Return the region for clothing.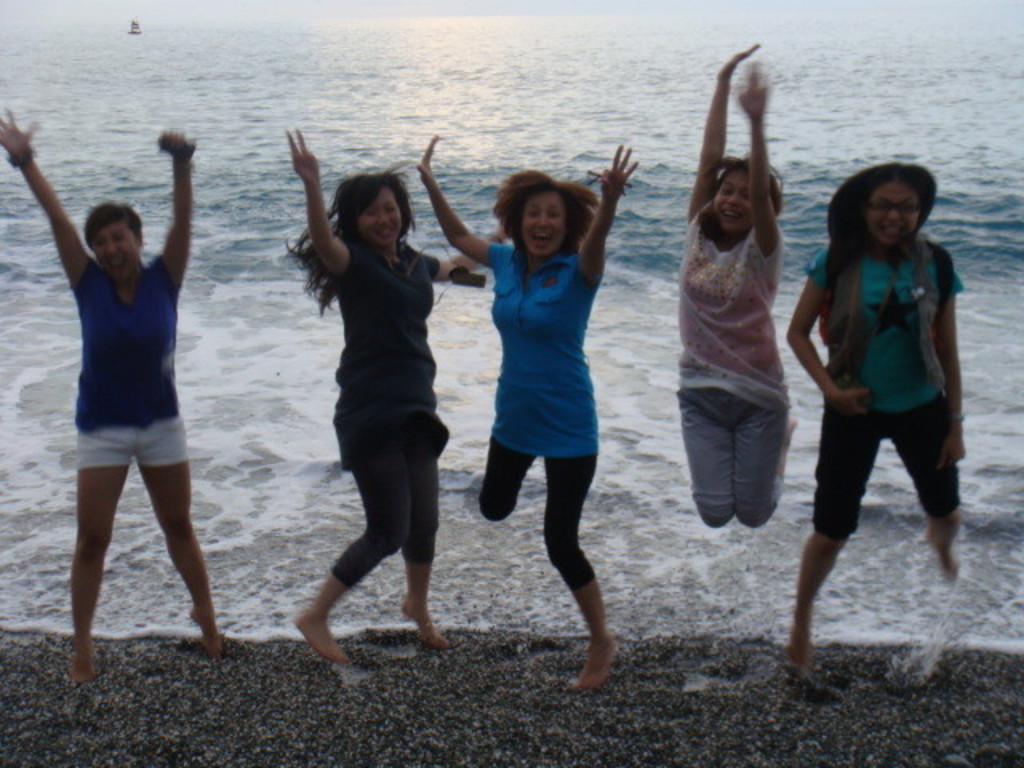
810,234,963,534.
